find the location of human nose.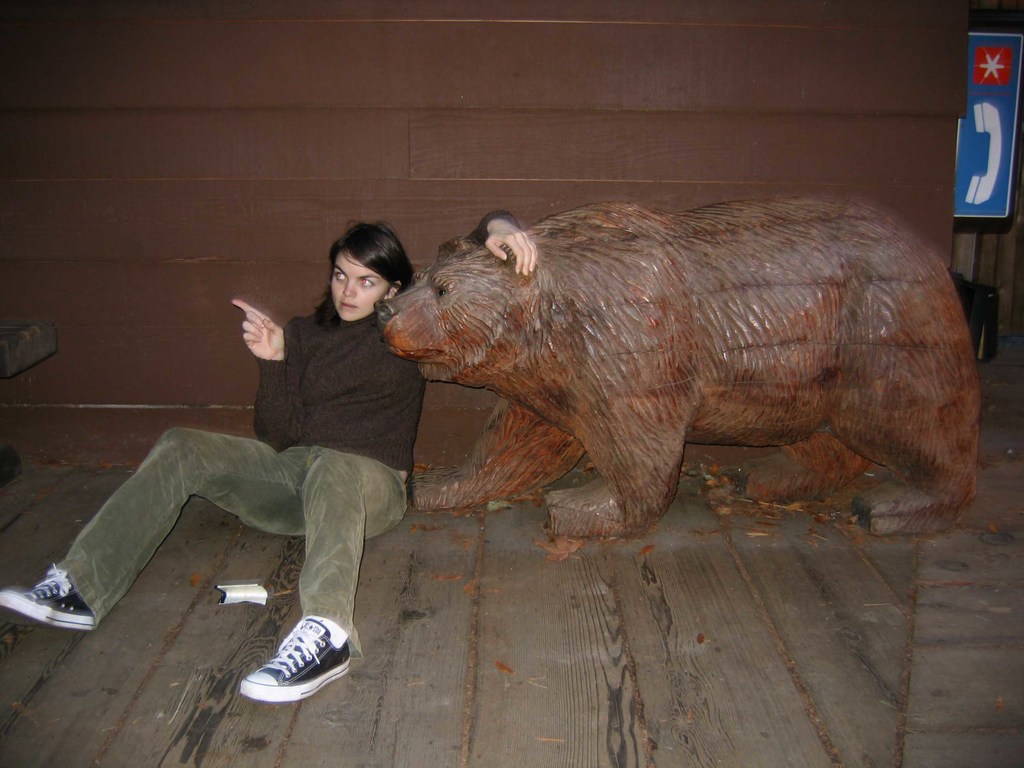
Location: [344,282,356,296].
